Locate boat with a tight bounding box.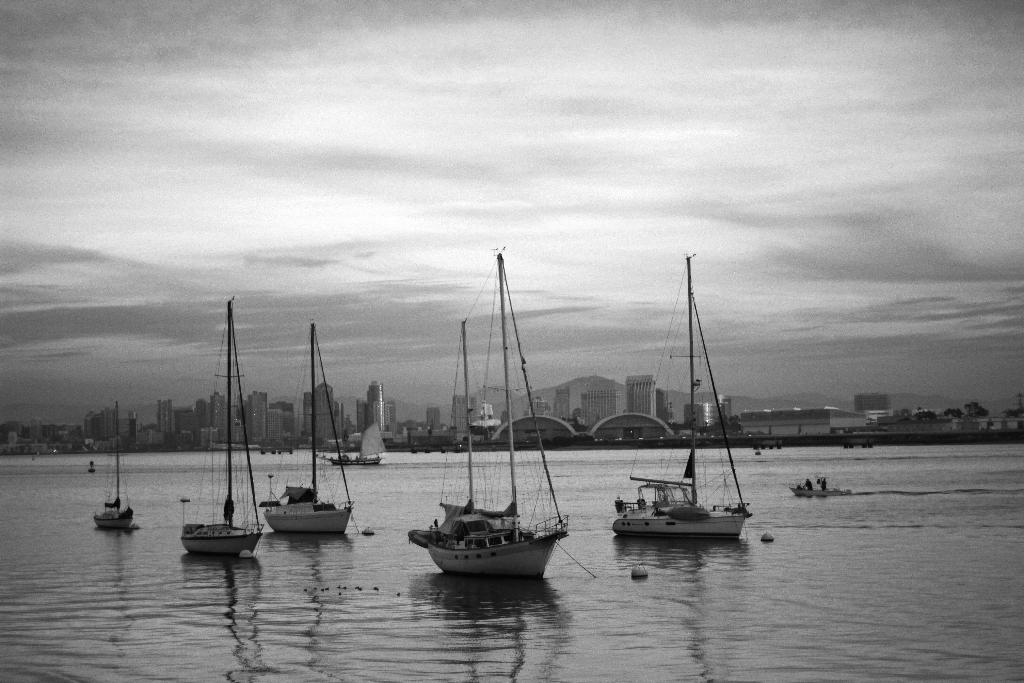
x1=319, y1=447, x2=394, y2=471.
